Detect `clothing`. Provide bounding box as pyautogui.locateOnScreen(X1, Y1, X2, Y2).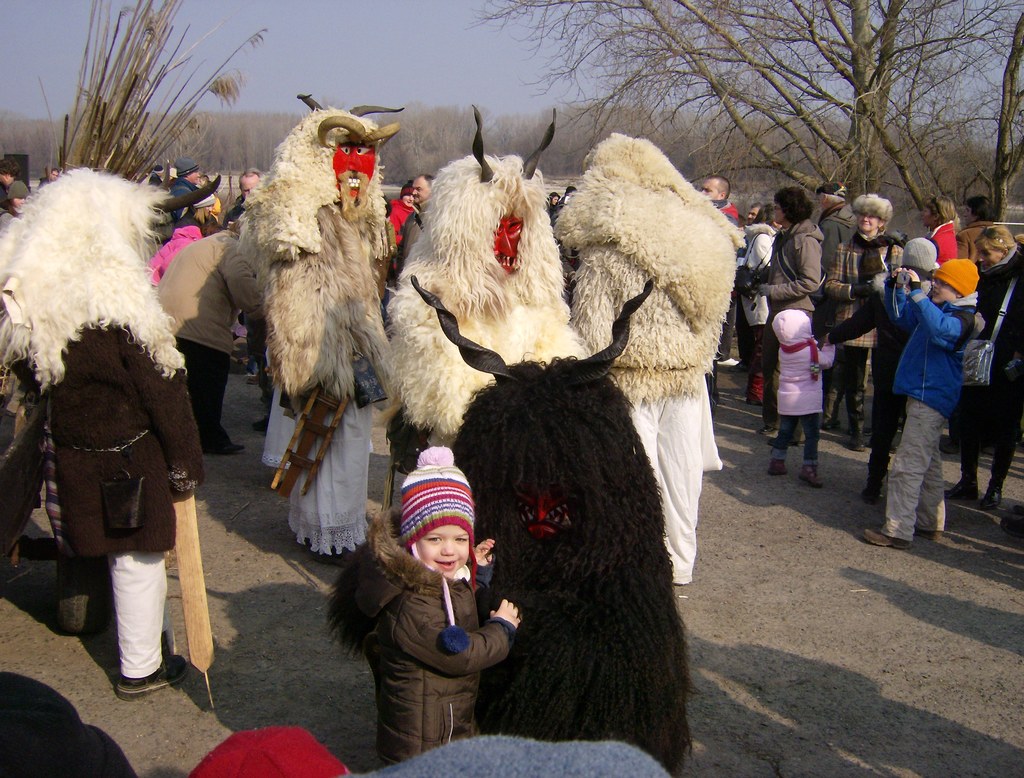
pyautogui.locateOnScreen(774, 308, 831, 469).
